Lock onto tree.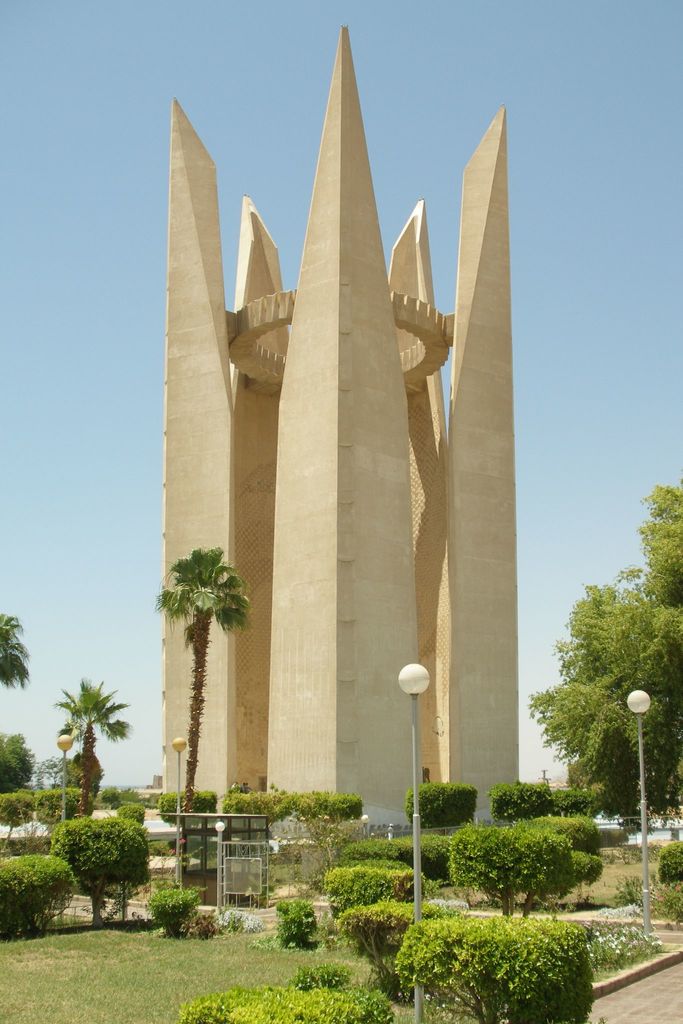
Locked: 54/672/134/828.
